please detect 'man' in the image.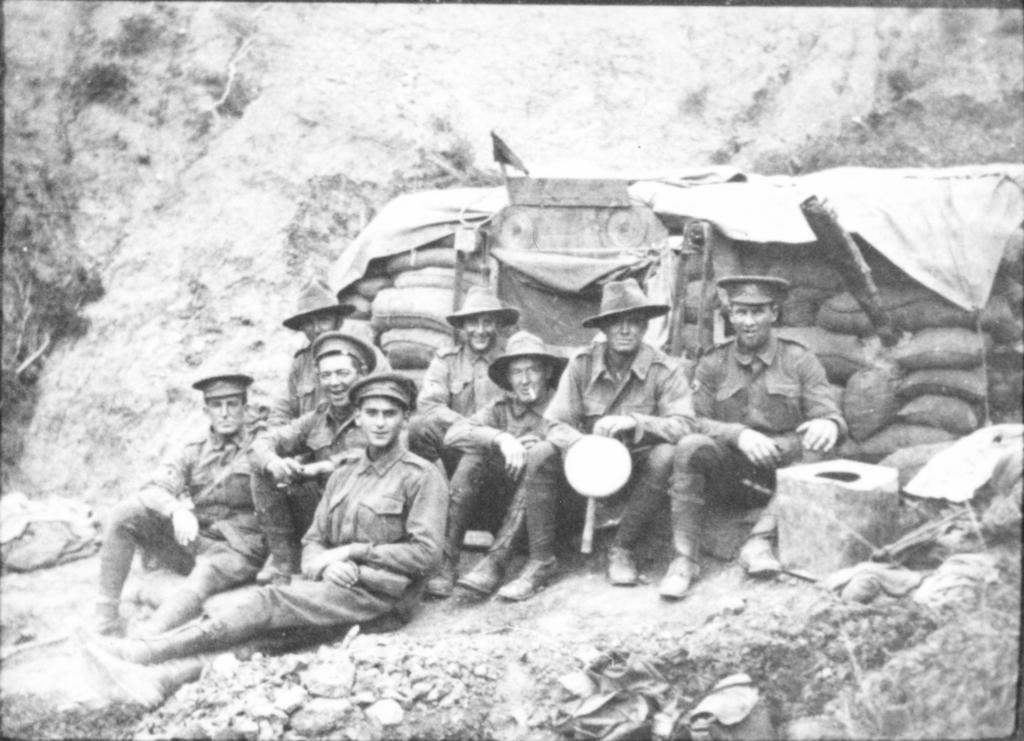
locate(86, 358, 268, 635).
